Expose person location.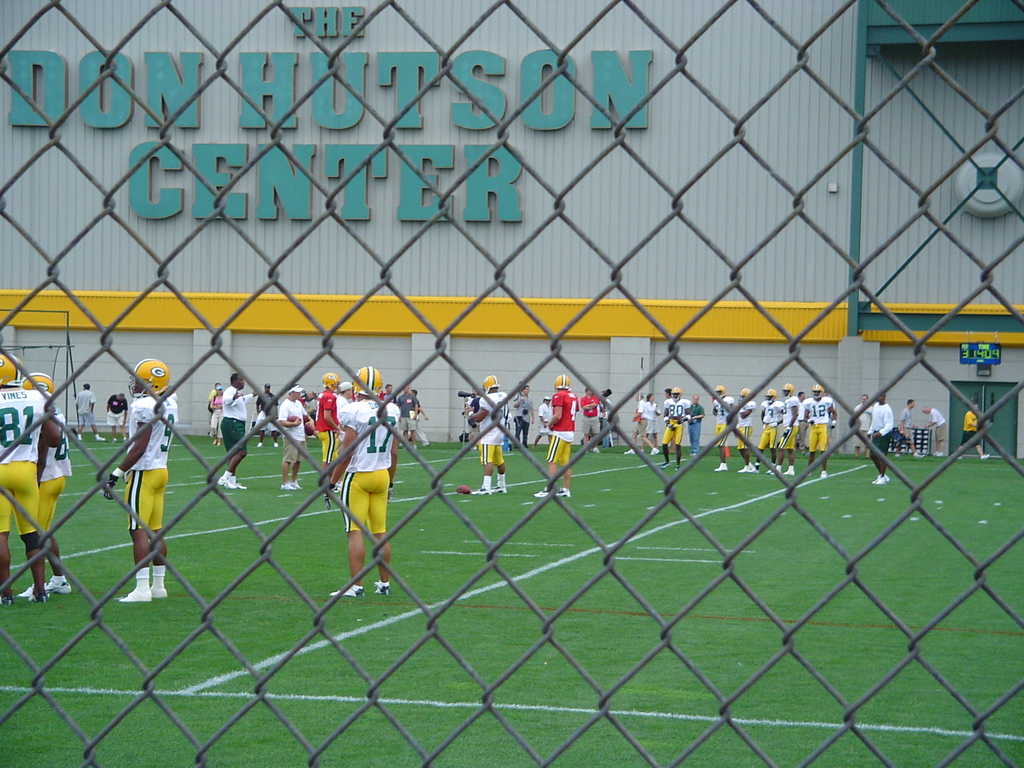
Exposed at 687 396 704 454.
